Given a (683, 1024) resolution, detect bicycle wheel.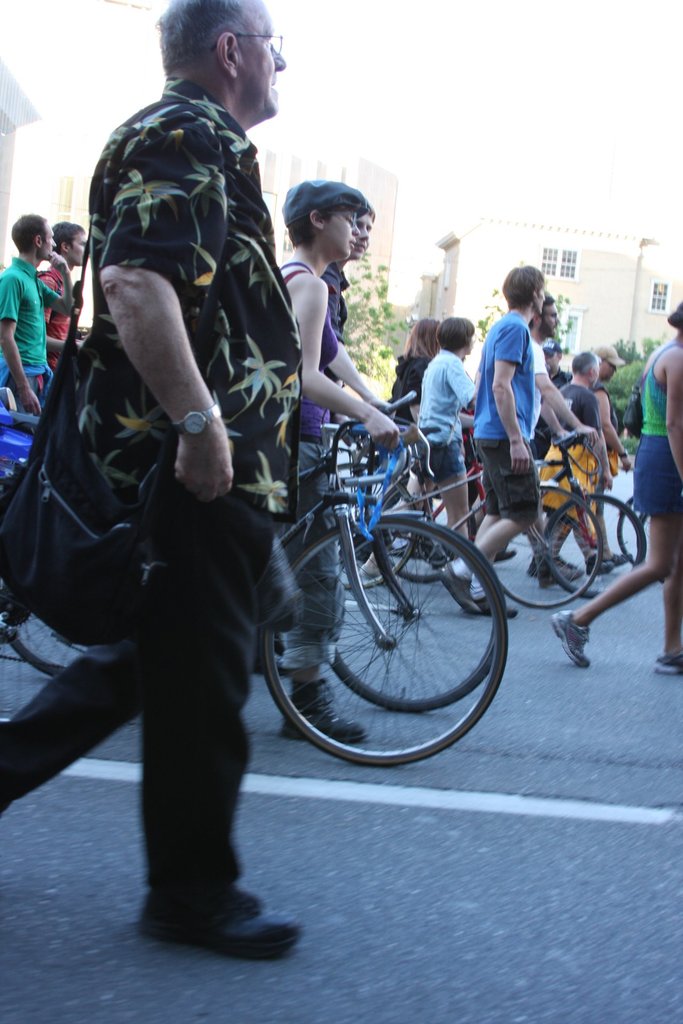
bbox(332, 515, 507, 716).
